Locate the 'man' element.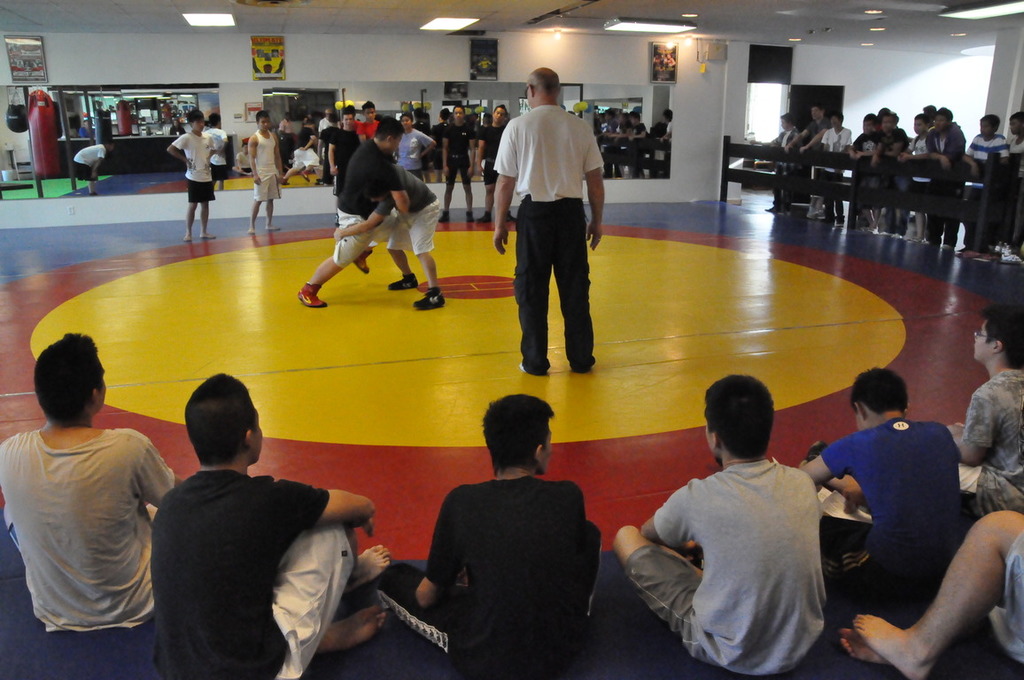
Element bbox: [166,106,218,244].
